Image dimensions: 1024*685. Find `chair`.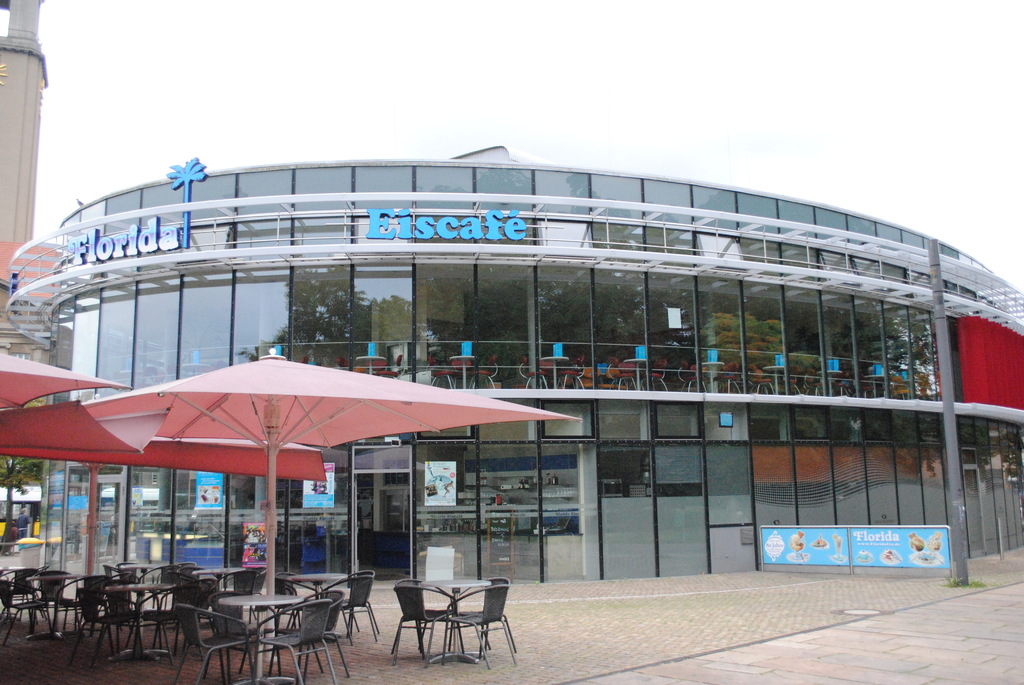
375,573,477,671.
